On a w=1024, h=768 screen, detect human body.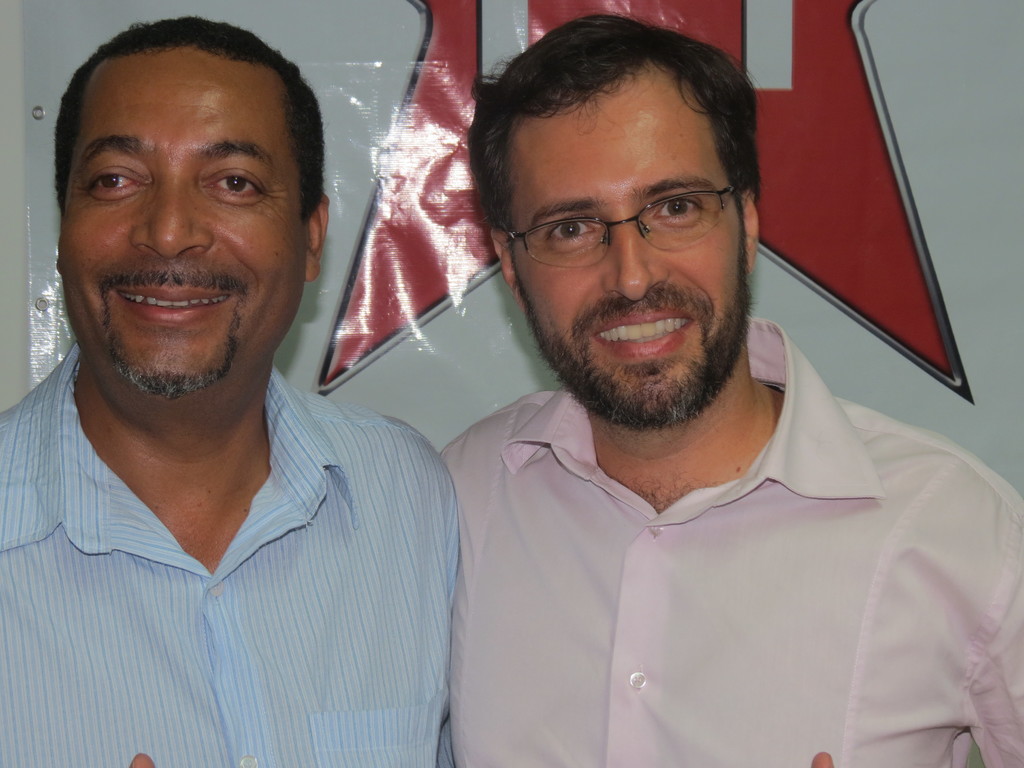
(x1=328, y1=91, x2=970, y2=767).
